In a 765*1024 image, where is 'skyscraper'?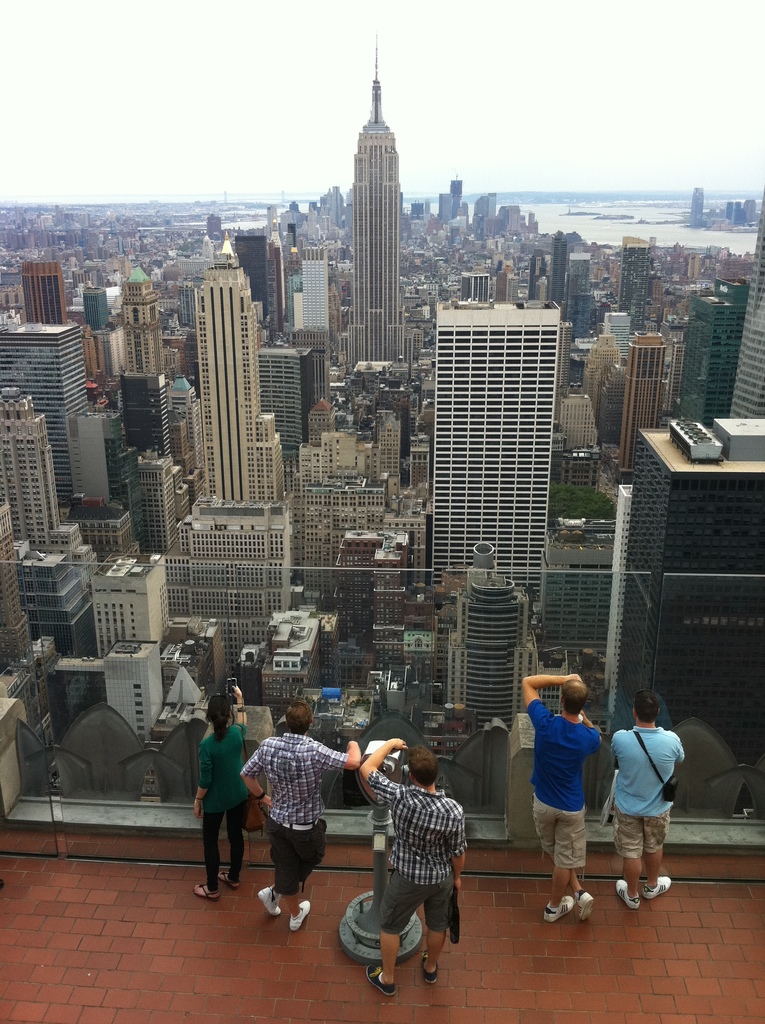
<region>0, 383, 99, 588</region>.
